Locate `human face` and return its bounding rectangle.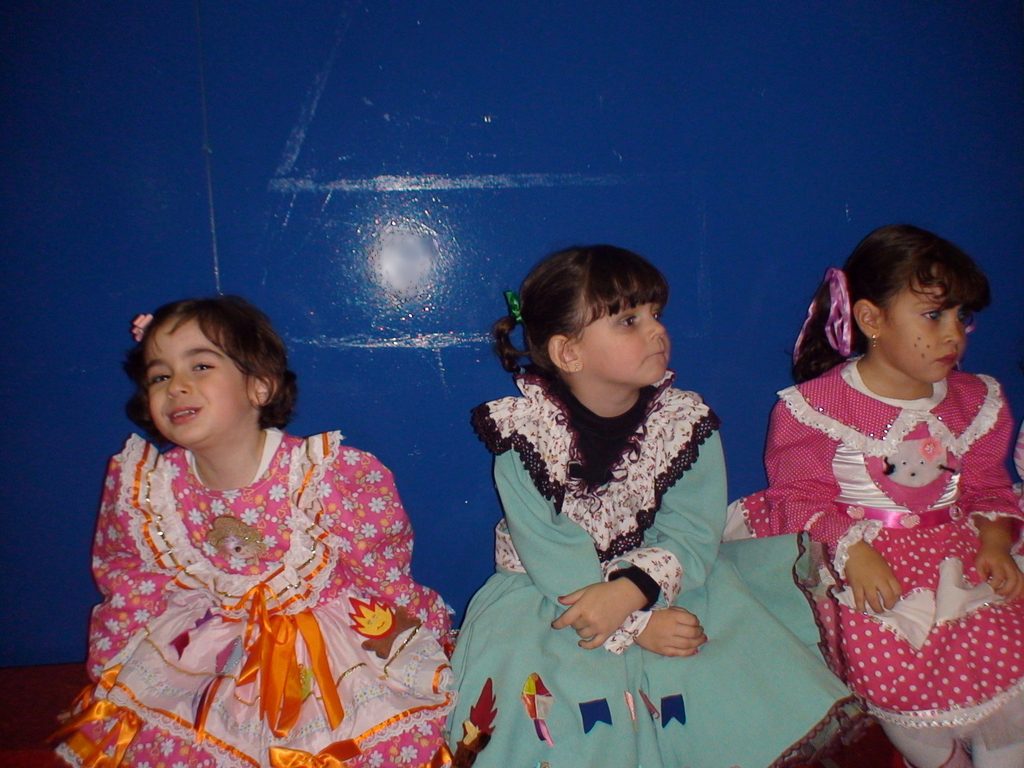
[146, 315, 253, 443].
